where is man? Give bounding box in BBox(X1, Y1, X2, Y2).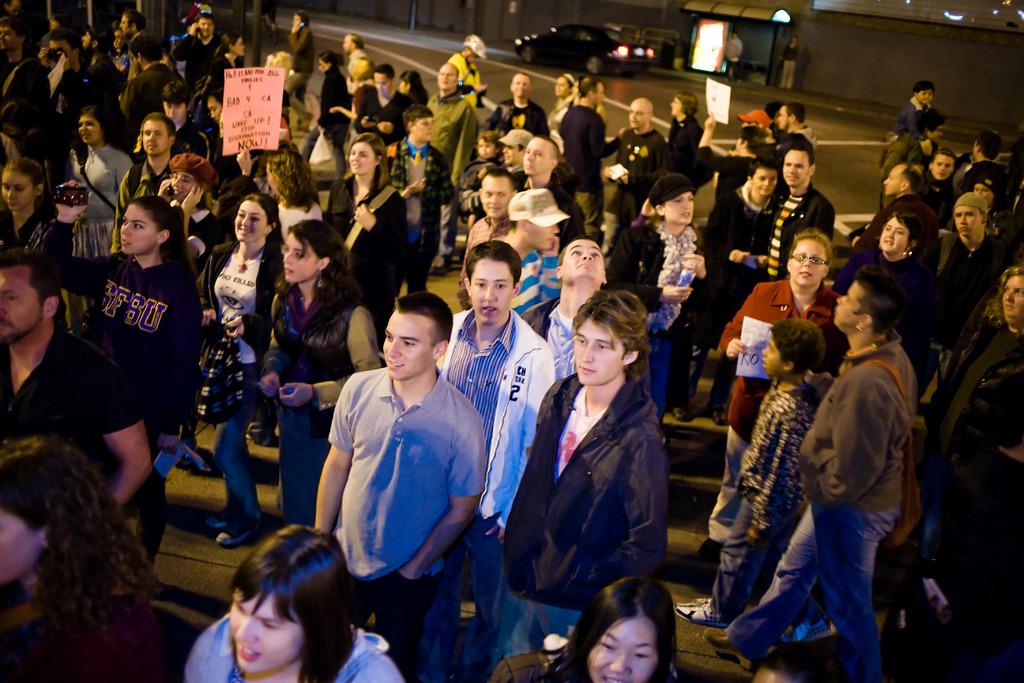
BBox(484, 74, 548, 136).
